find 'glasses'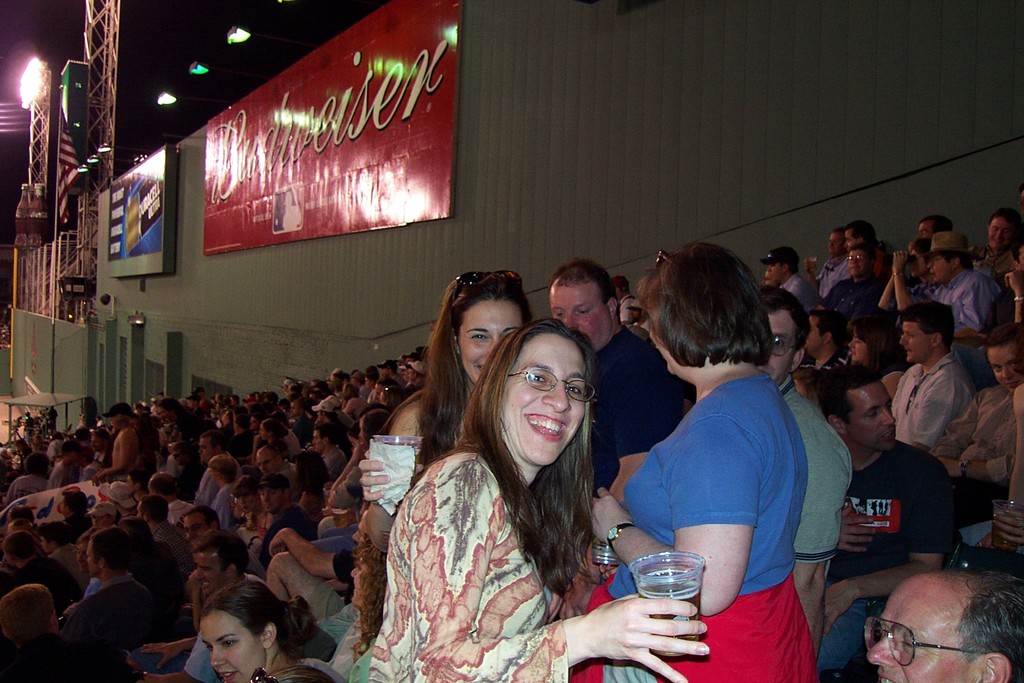
(left=845, top=256, right=872, bottom=260)
